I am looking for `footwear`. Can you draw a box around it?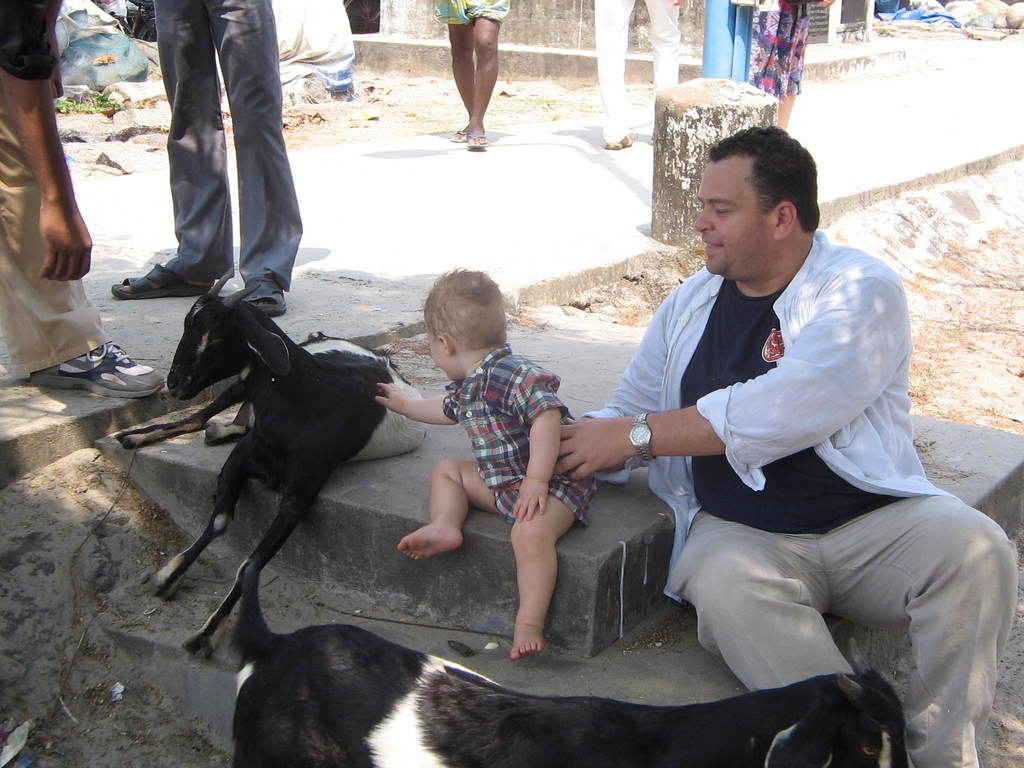
Sure, the bounding box is BBox(31, 342, 168, 400).
